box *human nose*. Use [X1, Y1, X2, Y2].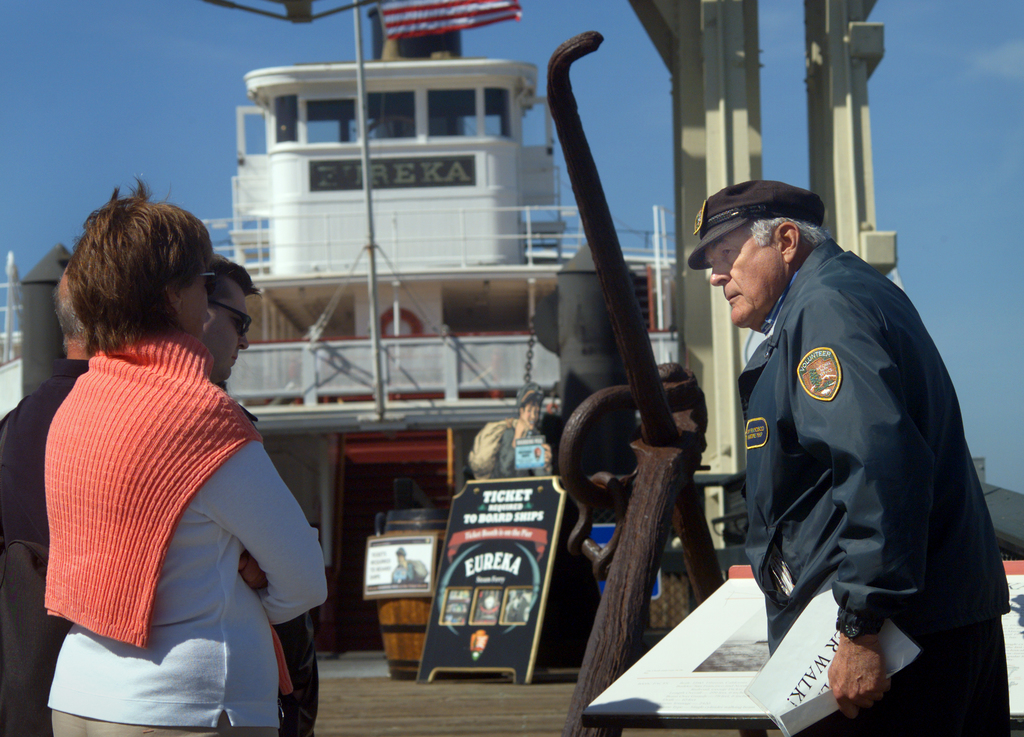
[240, 328, 246, 352].
